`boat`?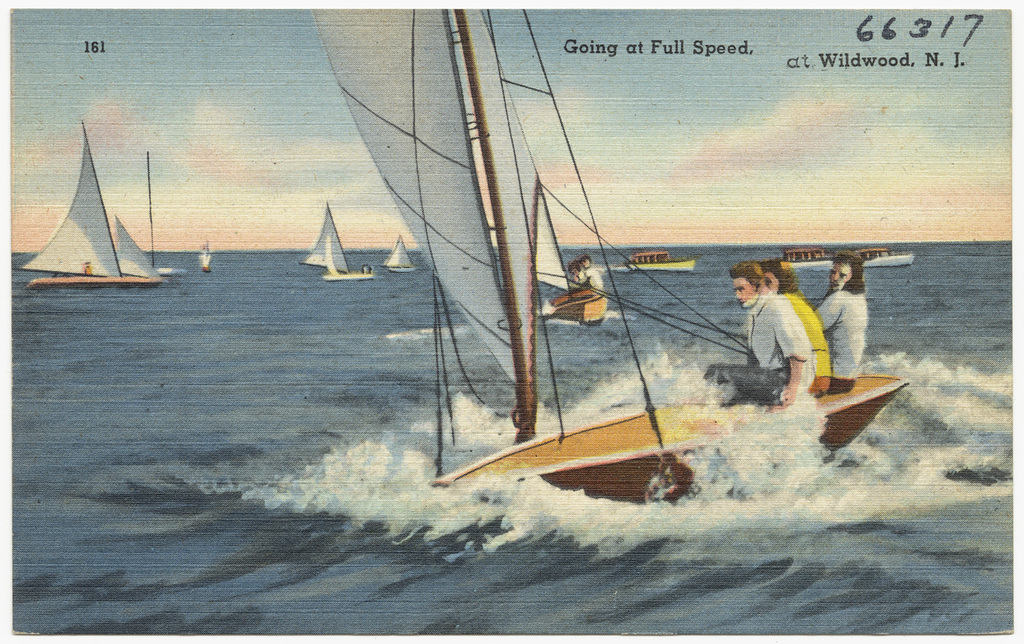
left=298, top=202, right=354, bottom=275
